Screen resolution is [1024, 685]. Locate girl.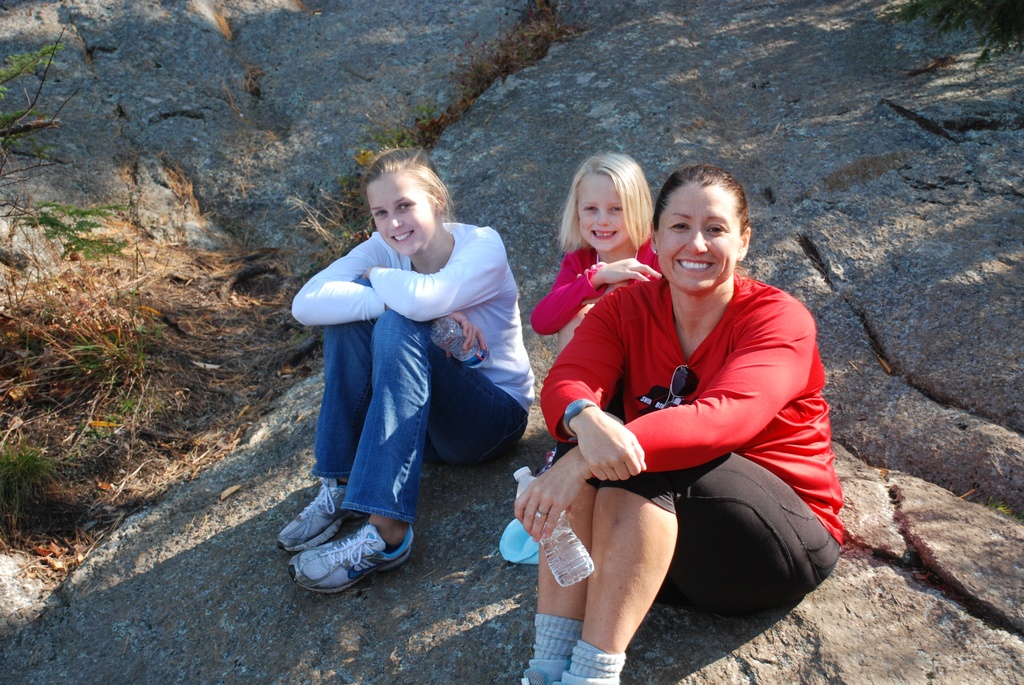
x1=530, y1=149, x2=666, y2=347.
